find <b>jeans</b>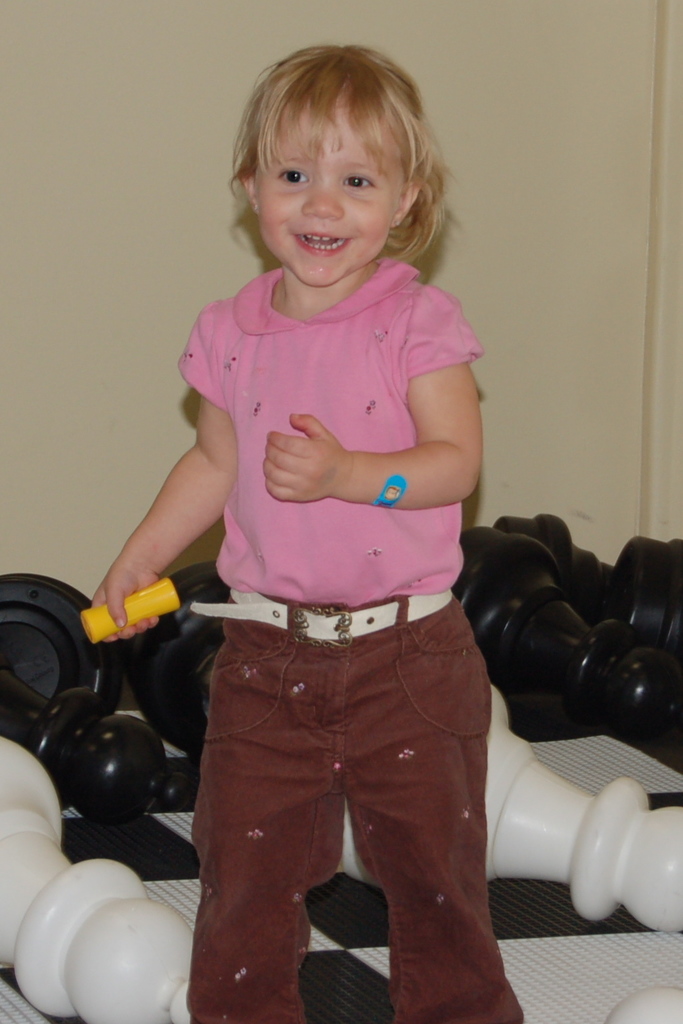
<region>185, 587, 539, 1023</region>
